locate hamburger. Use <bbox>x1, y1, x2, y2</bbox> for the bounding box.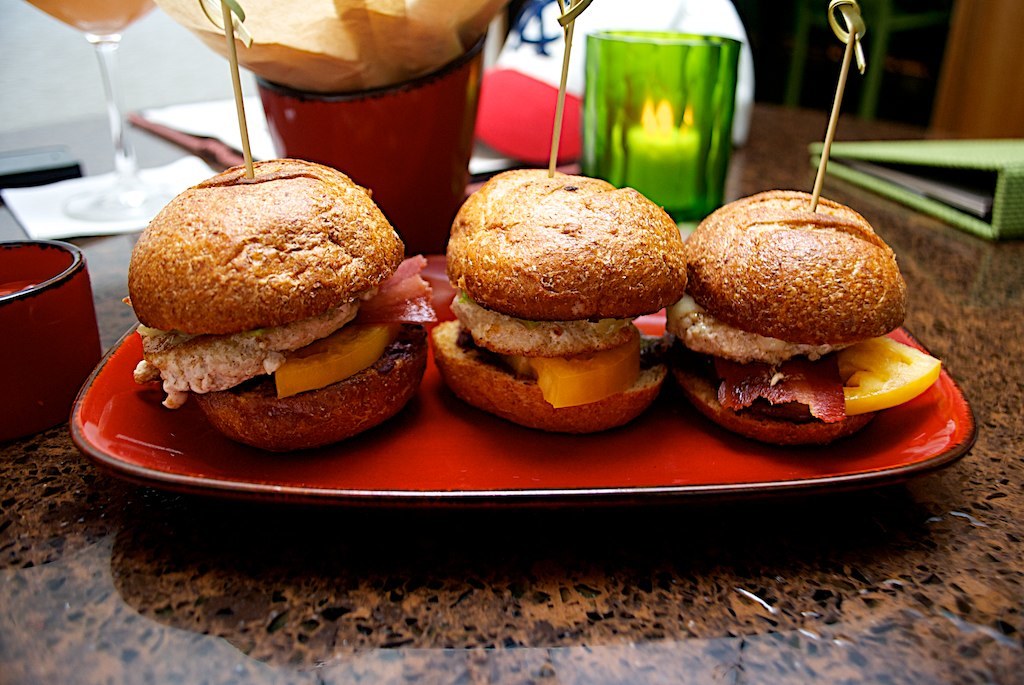
<bbox>664, 193, 942, 448</bbox>.
